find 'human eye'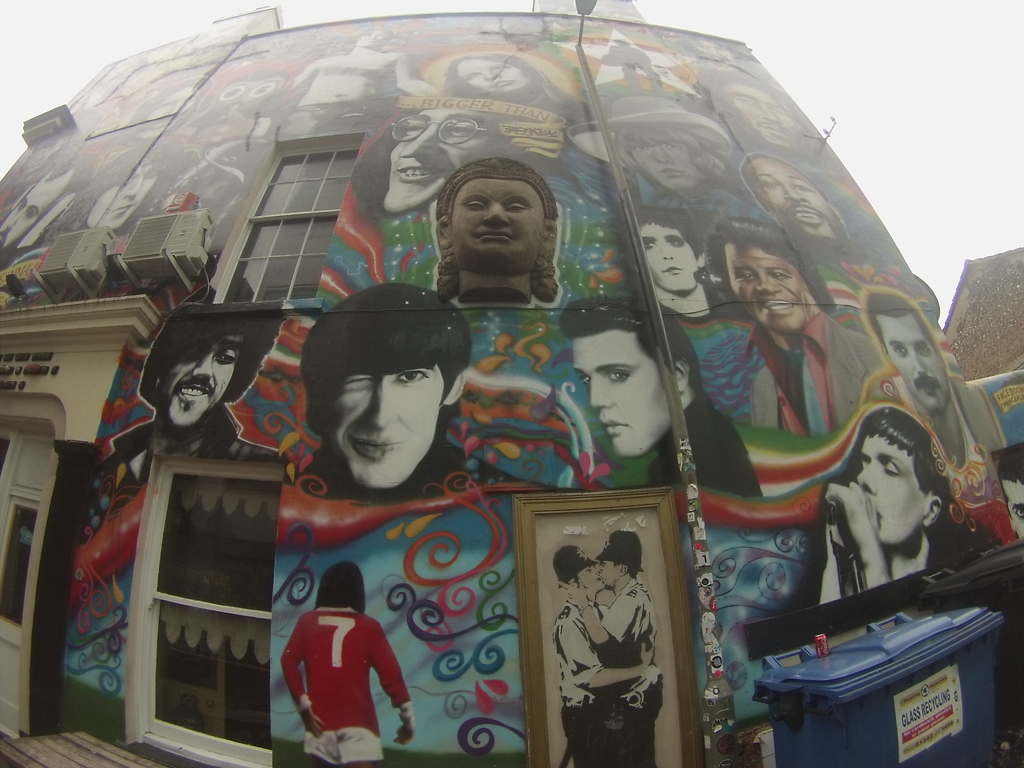
bbox=[1007, 504, 1023, 518]
